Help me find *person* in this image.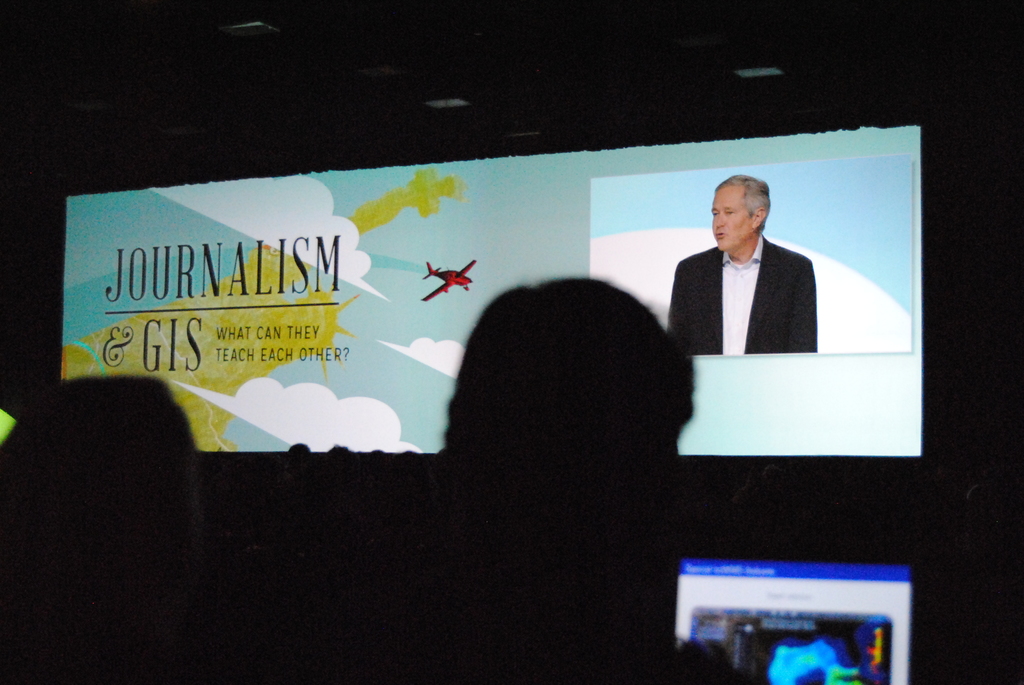
Found it: [left=285, top=446, right=312, bottom=455].
